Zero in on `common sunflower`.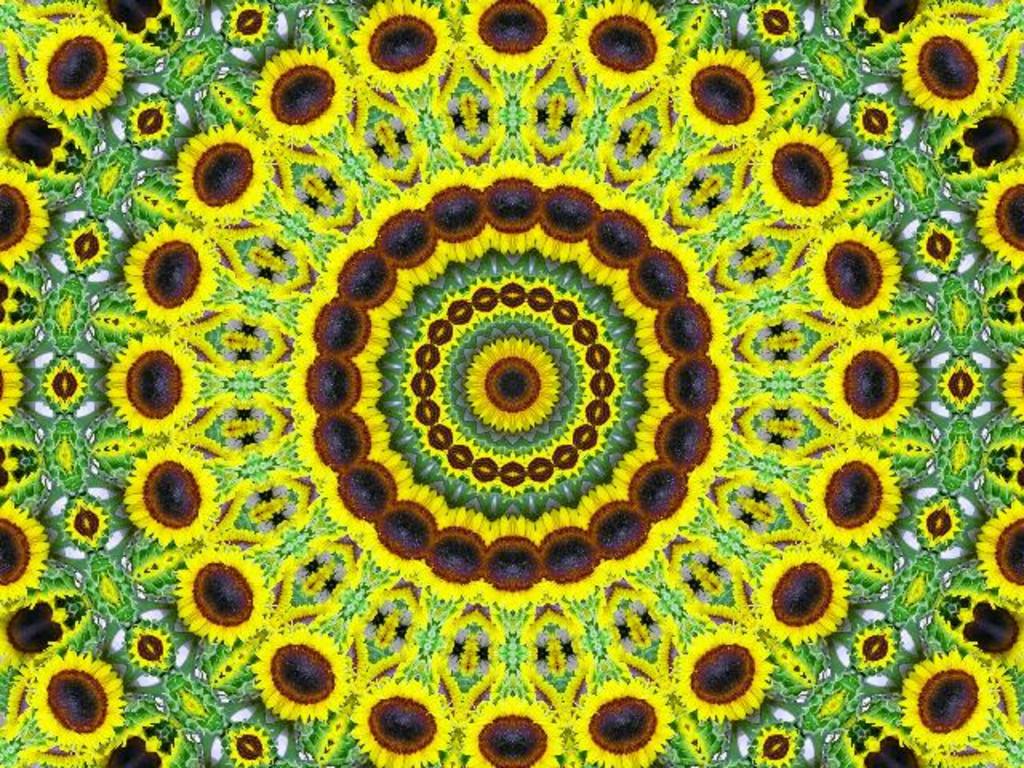
Zeroed in: [866, 114, 888, 136].
